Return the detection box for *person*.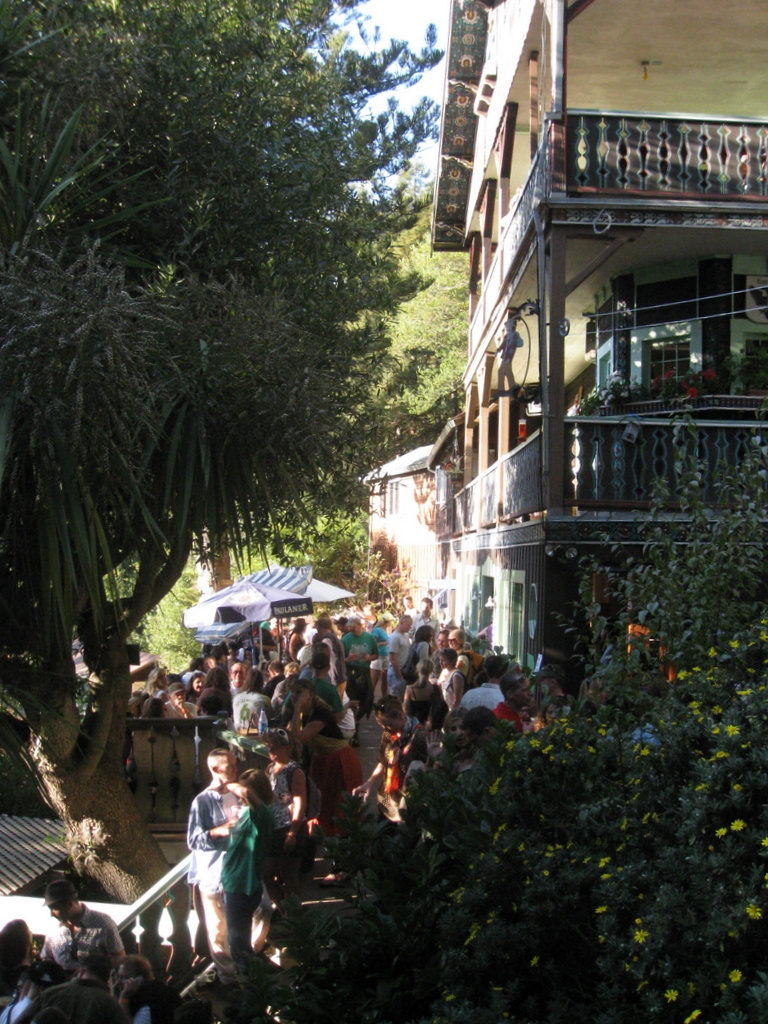
[x1=458, y1=703, x2=507, y2=777].
